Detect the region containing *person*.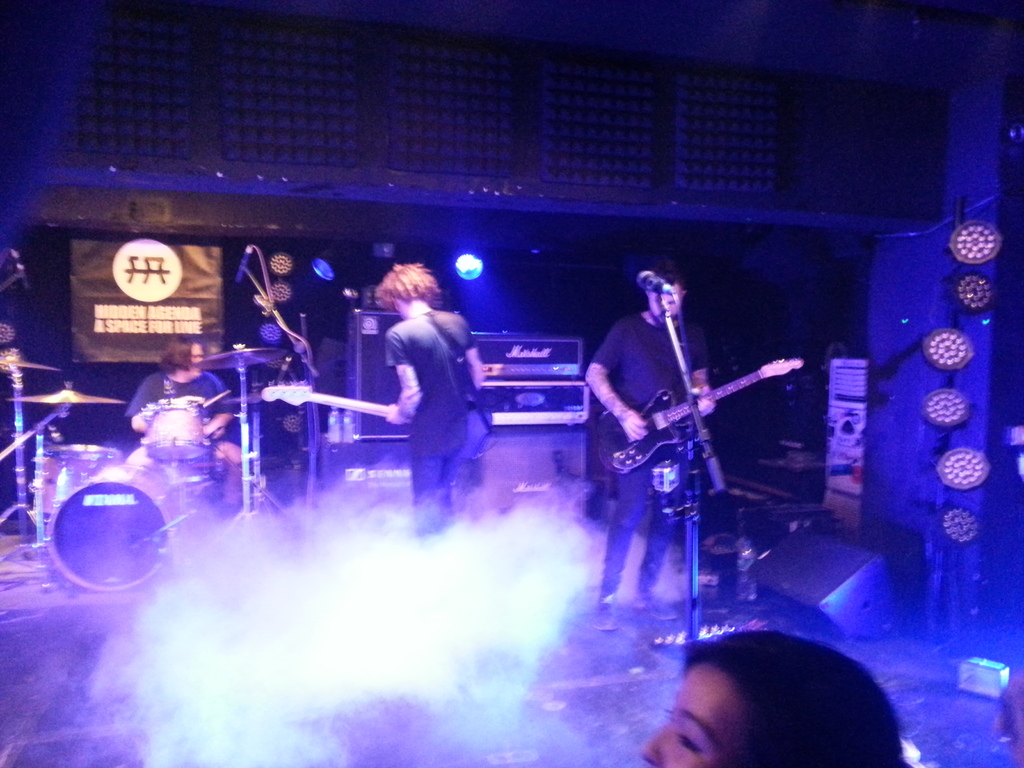
region(127, 335, 241, 531).
